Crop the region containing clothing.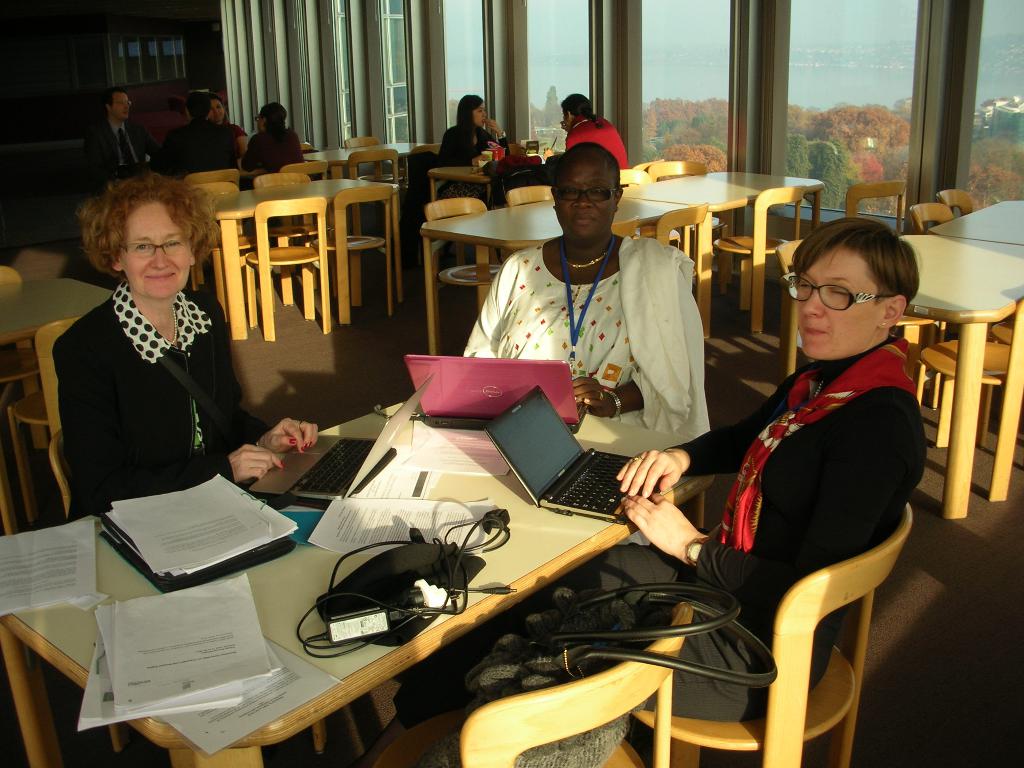
Crop region: x1=429 y1=122 x2=509 y2=208.
